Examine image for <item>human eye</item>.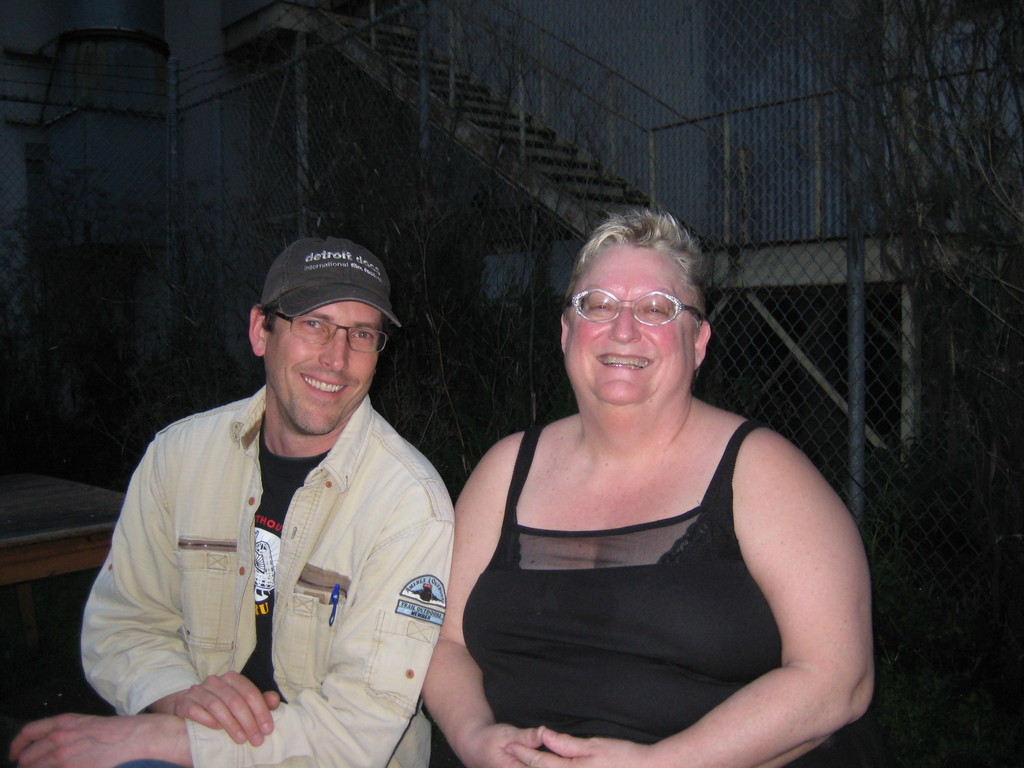
Examination result: {"x1": 301, "y1": 319, "x2": 324, "y2": 333}.
